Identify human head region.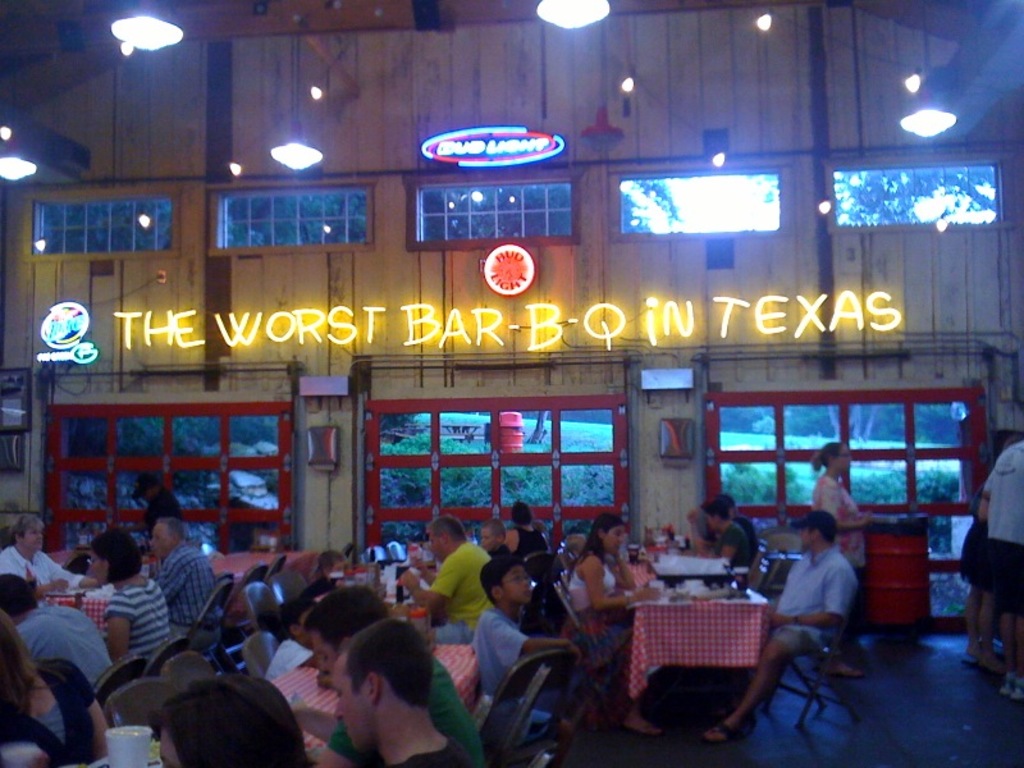
Region: 278/596/316/650.
